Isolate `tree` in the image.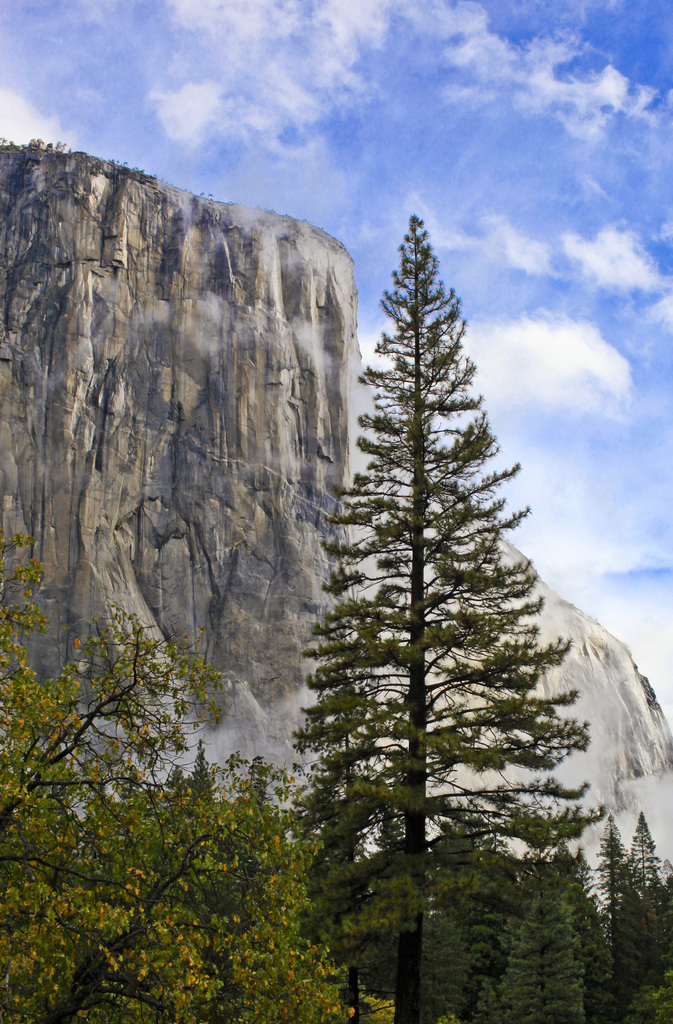
Isolated region: bbox=[606, 813, 672, 1023].
